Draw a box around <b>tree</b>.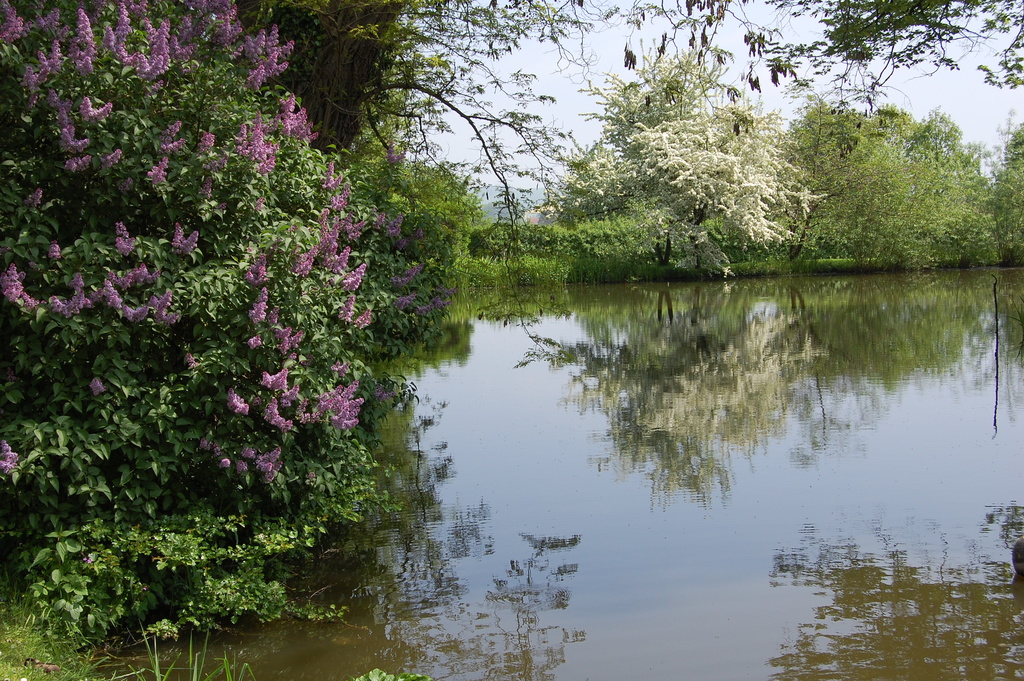
[560, 0, 1023, 100].
